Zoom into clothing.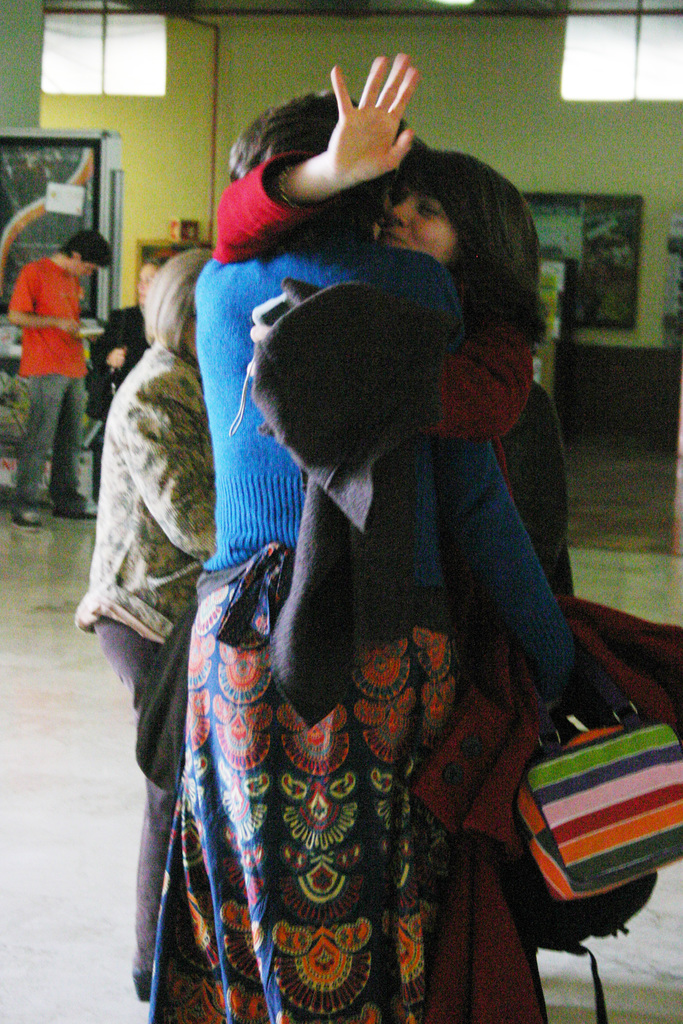
Zoom target: select_region(151, 220, 575, 1023).
